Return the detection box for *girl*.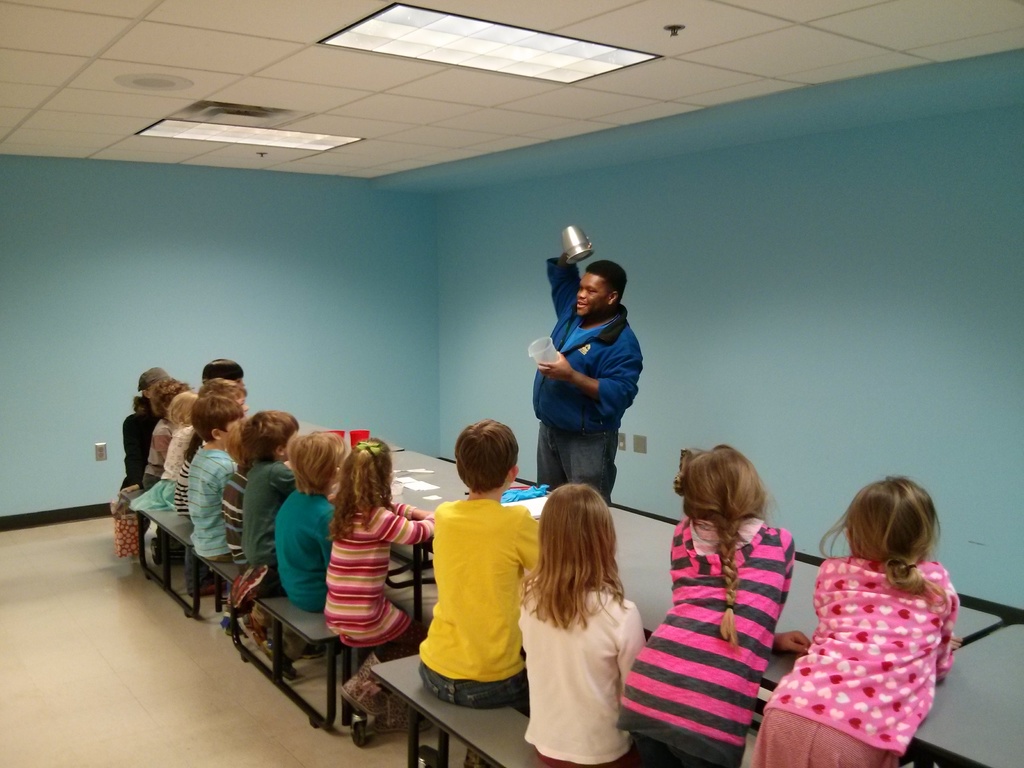
select_region(614, 444, 810, 767).
